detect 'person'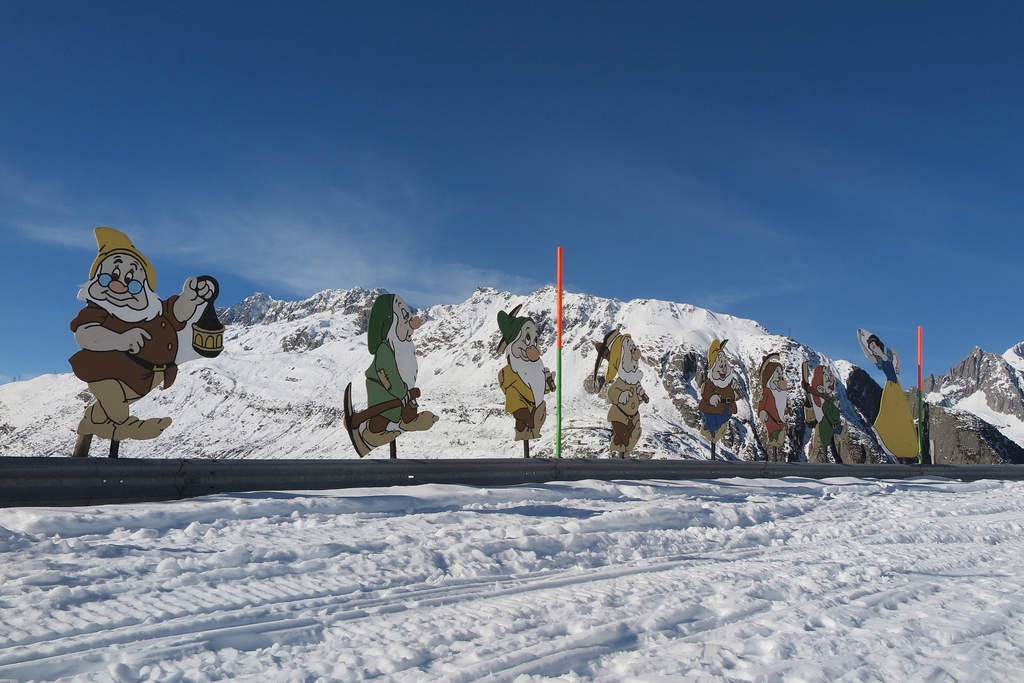
bbox(68, 222, 189, 466)
